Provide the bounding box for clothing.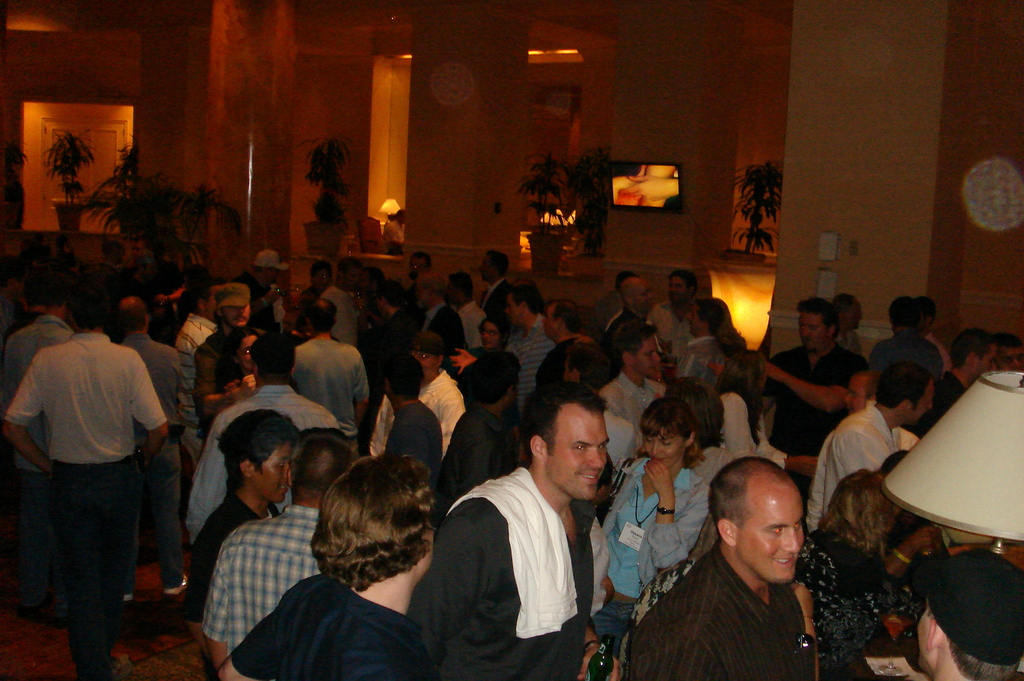
119 329 194 440.
